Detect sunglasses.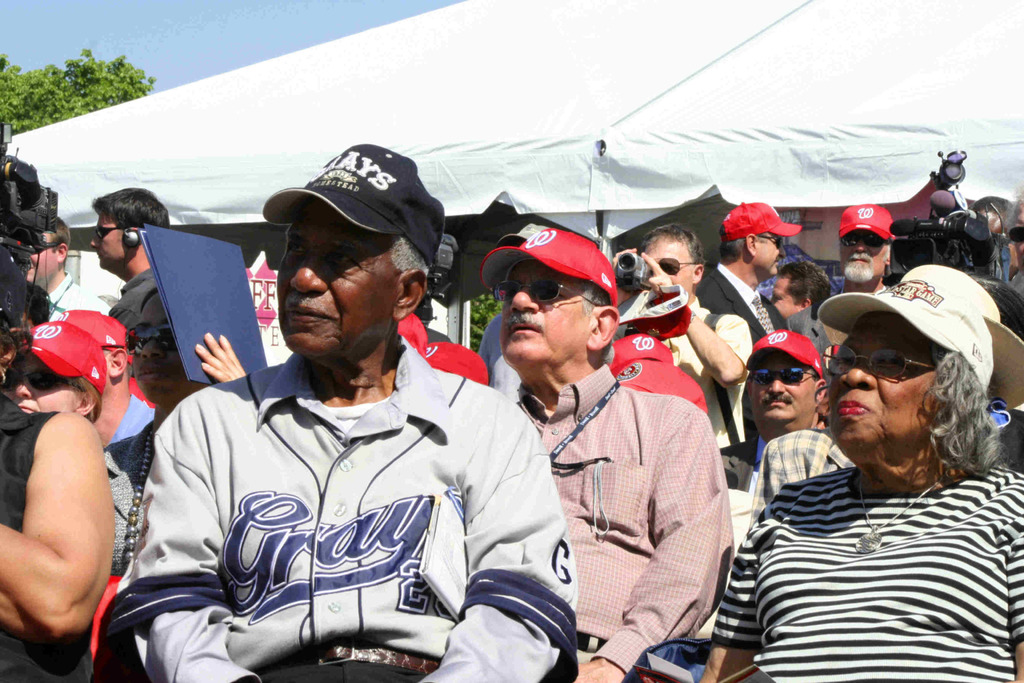
Detected at left=123, top=327, right=177, bottom=352.
